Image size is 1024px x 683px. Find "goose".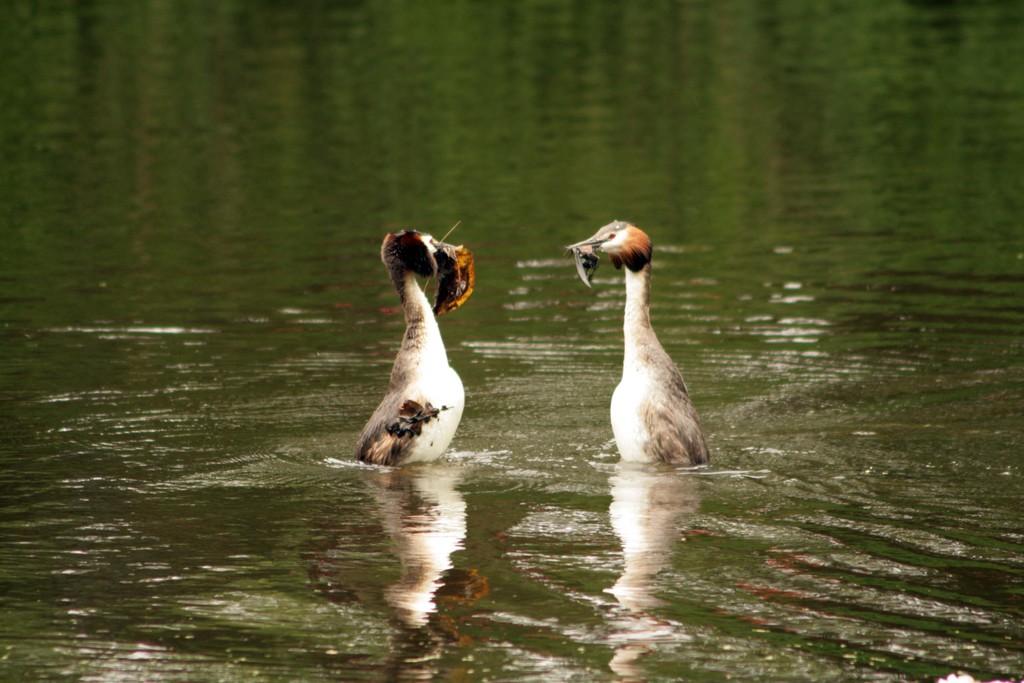
pyautogui.locateOnScreen(575, 224, 717, 494).
